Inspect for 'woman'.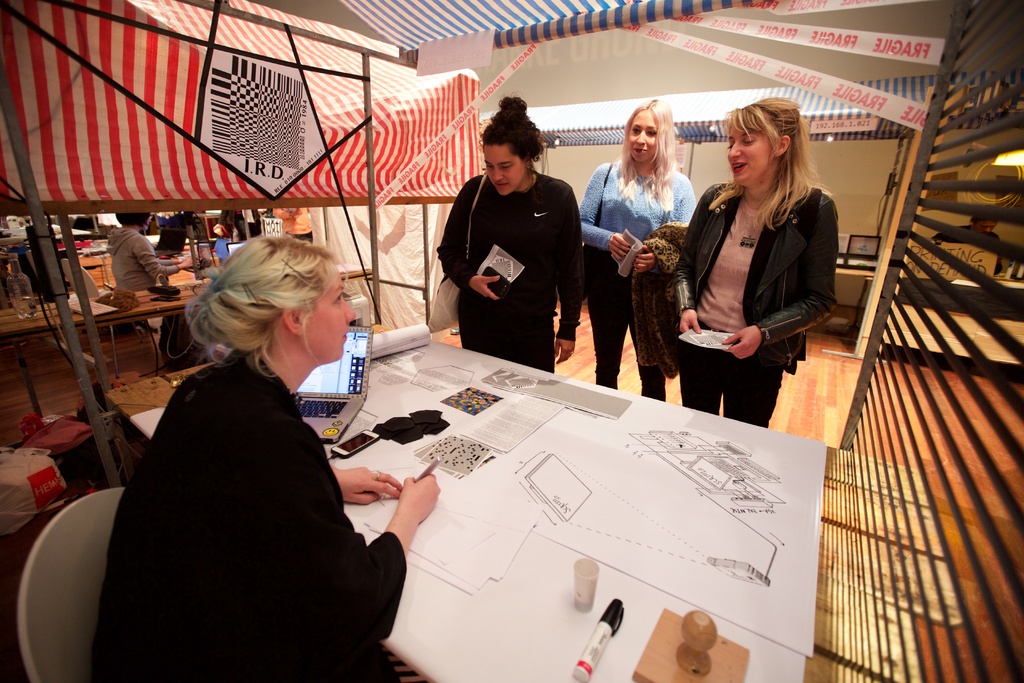
Inspection: box(209, 208, 235, 245).
